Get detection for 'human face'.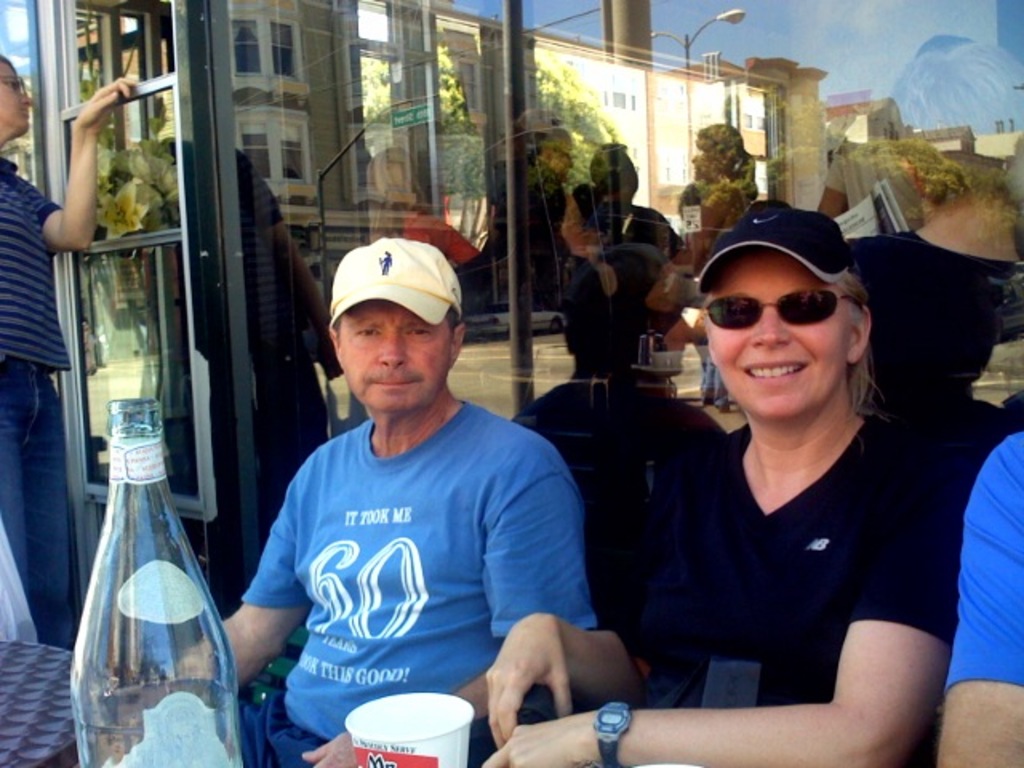
Detection: (0,59,35,136).
